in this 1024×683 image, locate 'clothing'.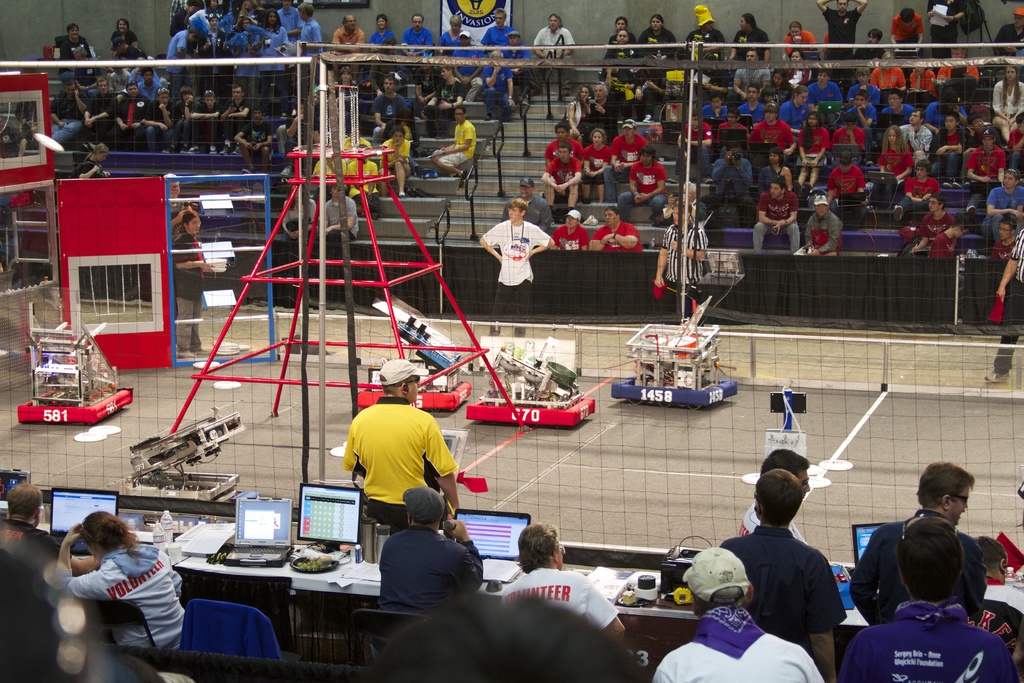
Bounding box: 367 26 396 56.
